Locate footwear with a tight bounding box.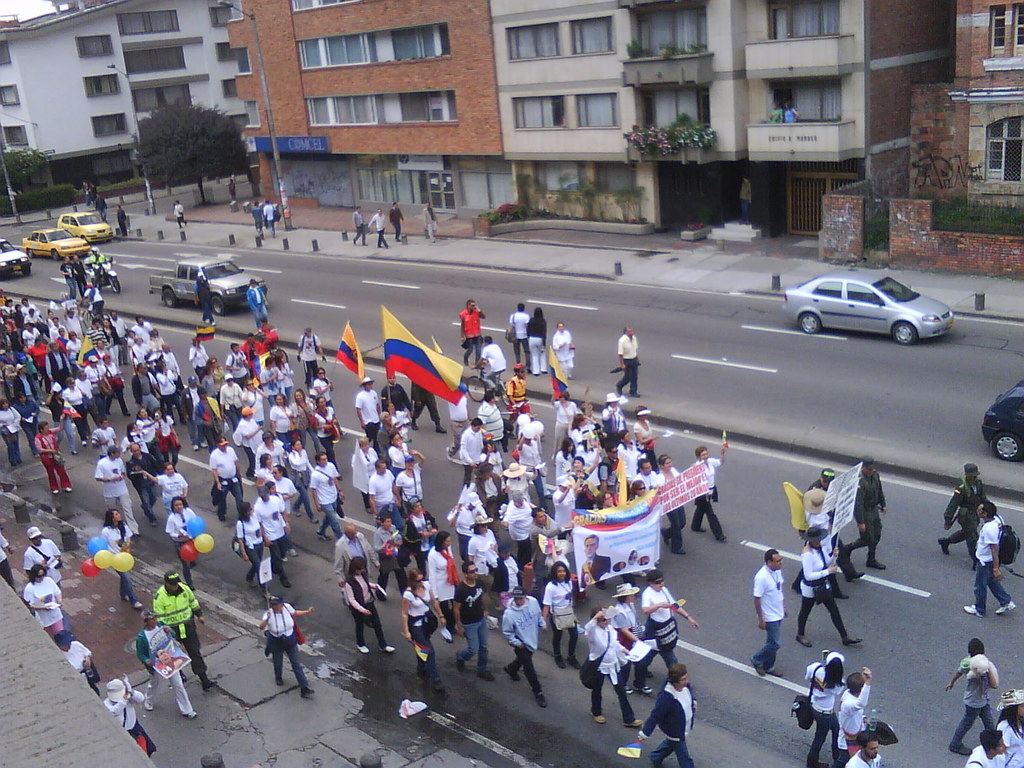
Rect(847, 573, 864, 582).
